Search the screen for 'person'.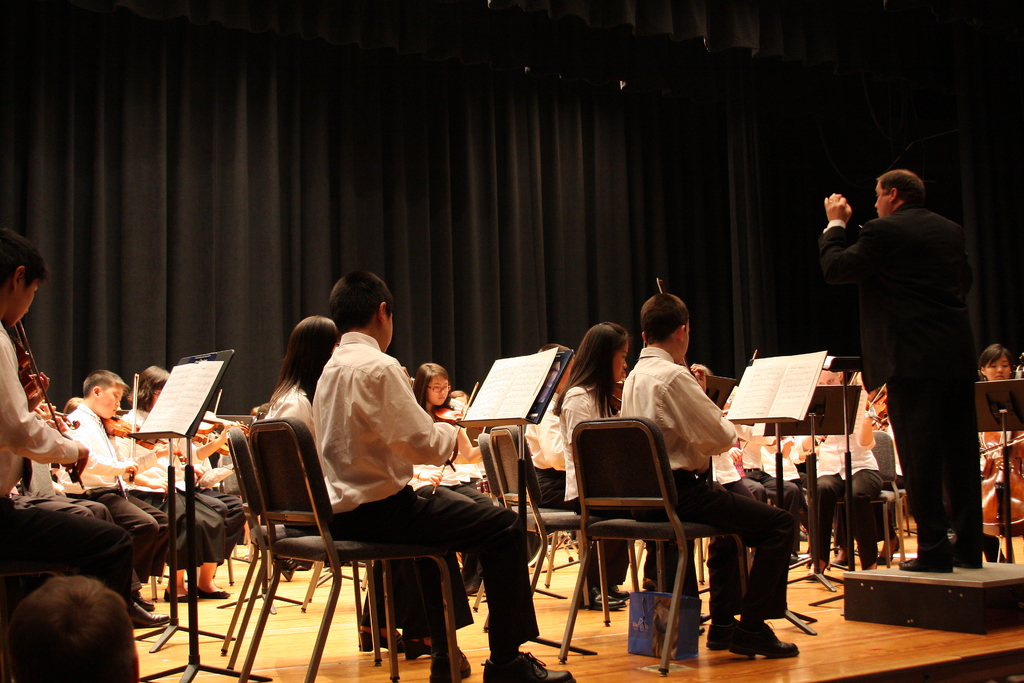
Found at box=[556, 316, 644, 536].
